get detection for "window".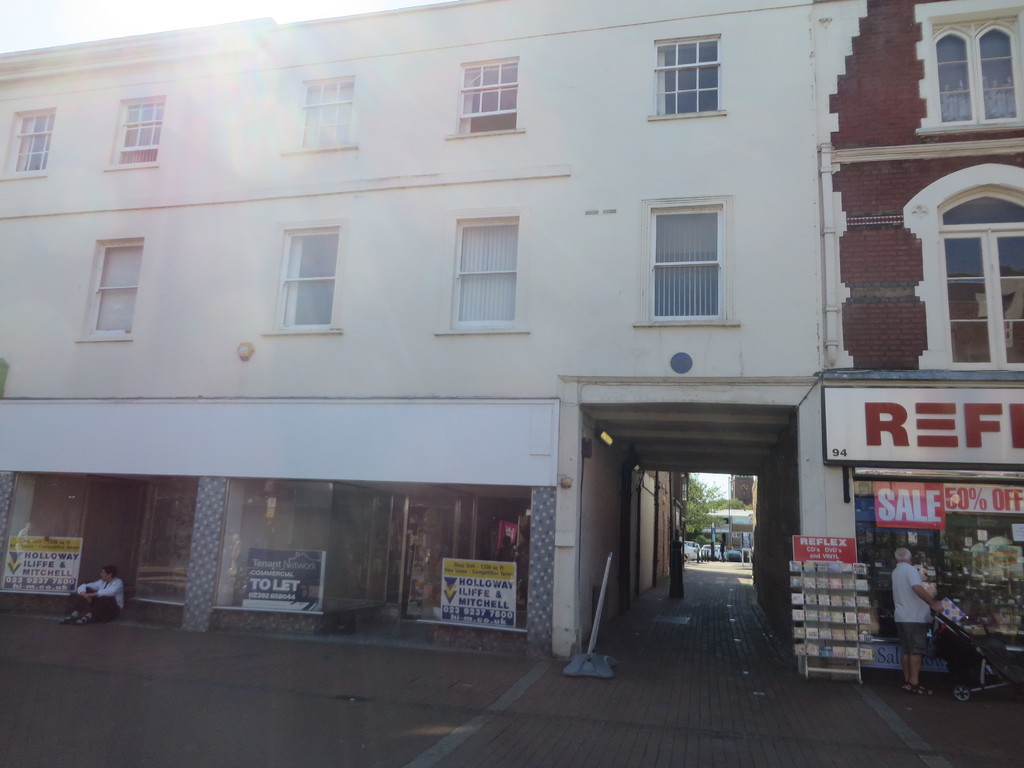
Detection: (653, 40, 720, 115).
